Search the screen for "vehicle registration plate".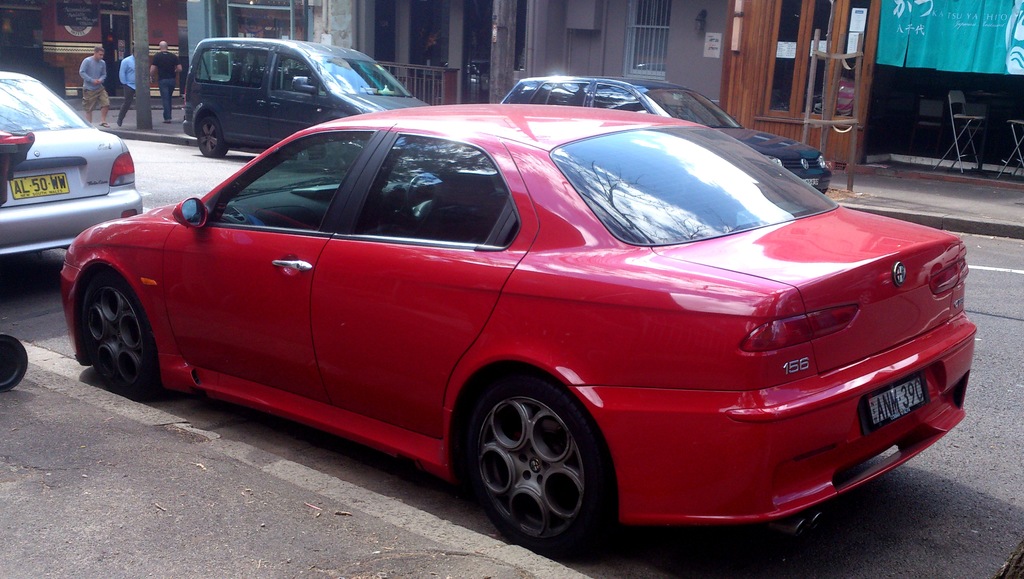
Found at crop(867, 373, 925, 426).
